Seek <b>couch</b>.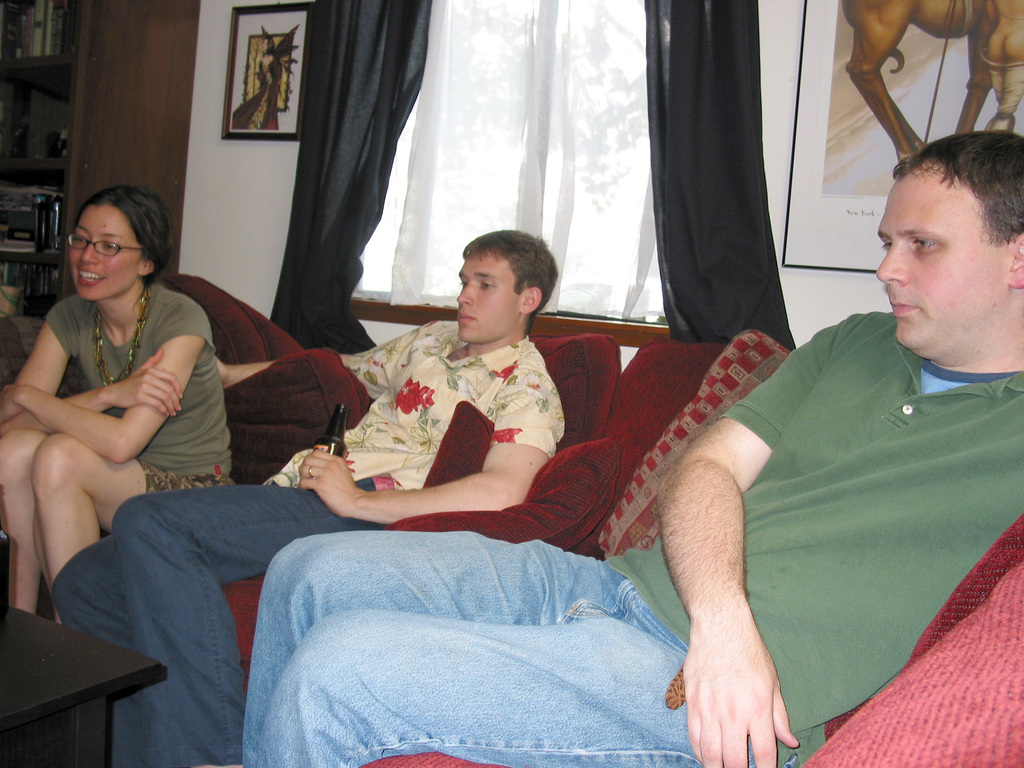
x1=0, y1=257, x2=999, y2=748.
